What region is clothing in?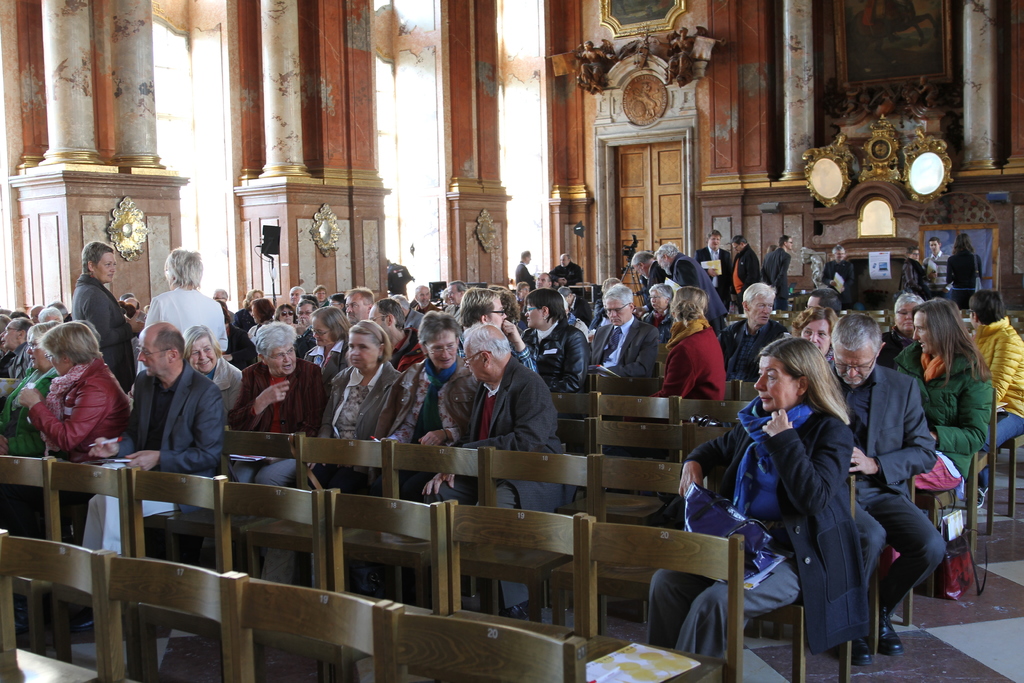
[671, 252, 714, 299].
